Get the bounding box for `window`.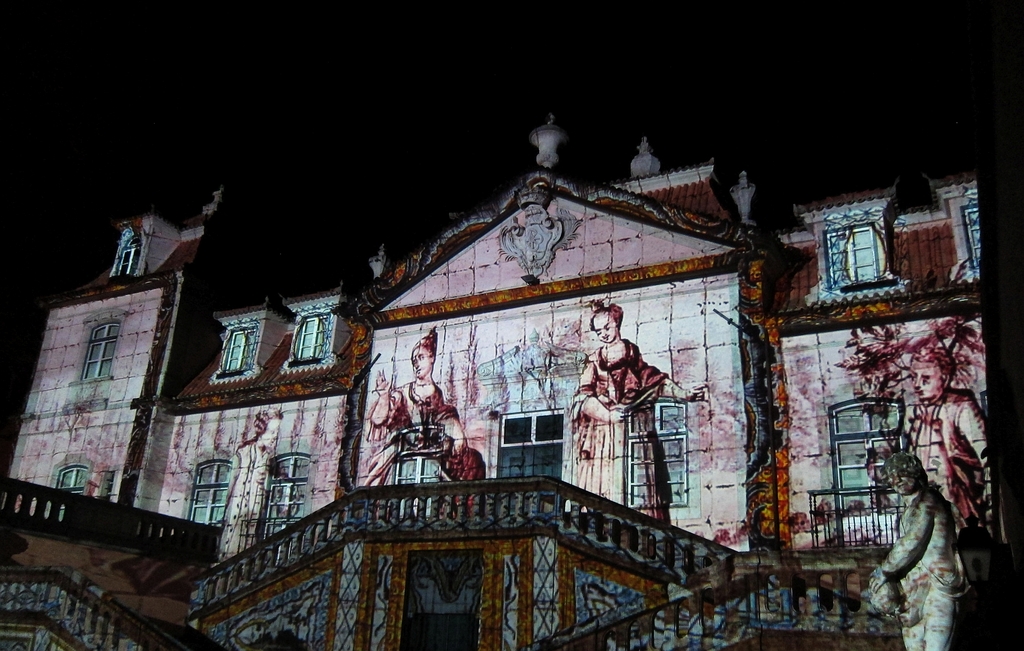
52/467/89/499.
